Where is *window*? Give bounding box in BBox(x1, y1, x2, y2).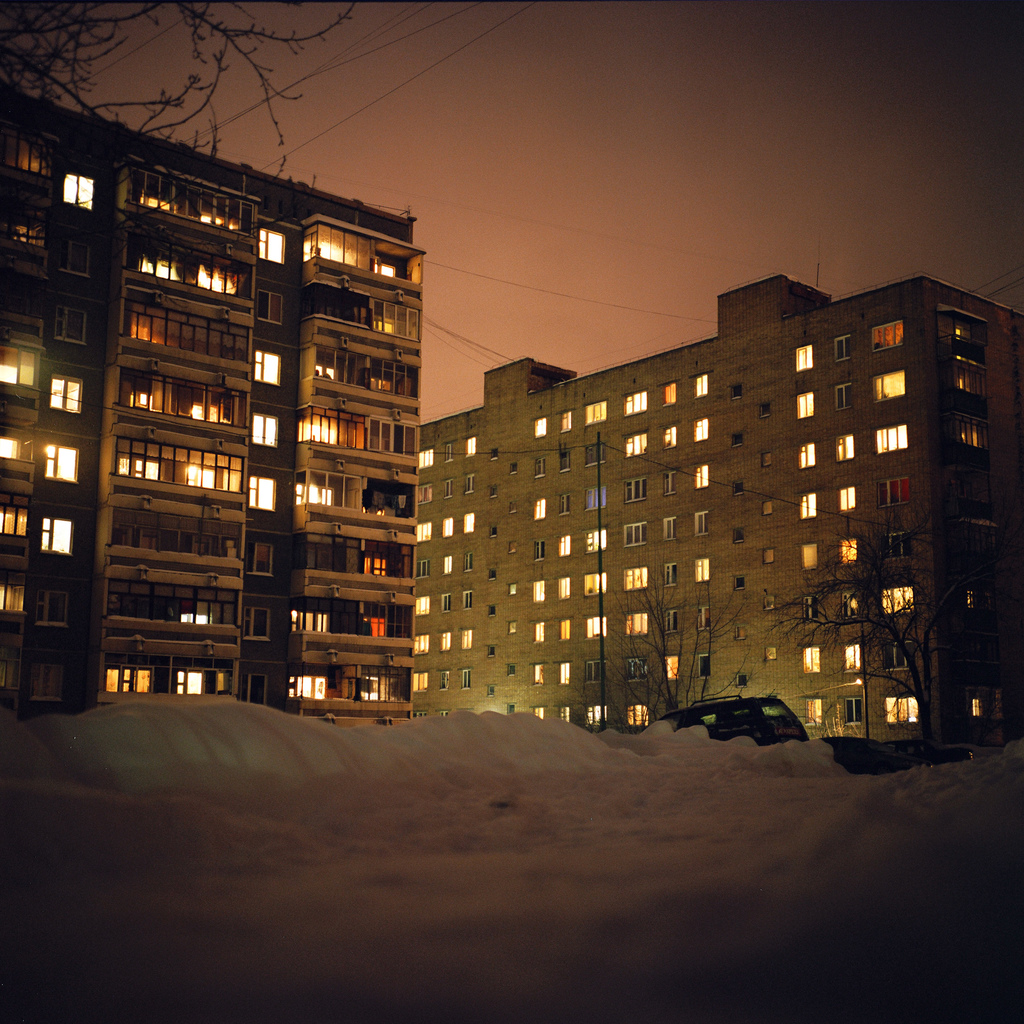
BBox(414, 672, 428, 691).
